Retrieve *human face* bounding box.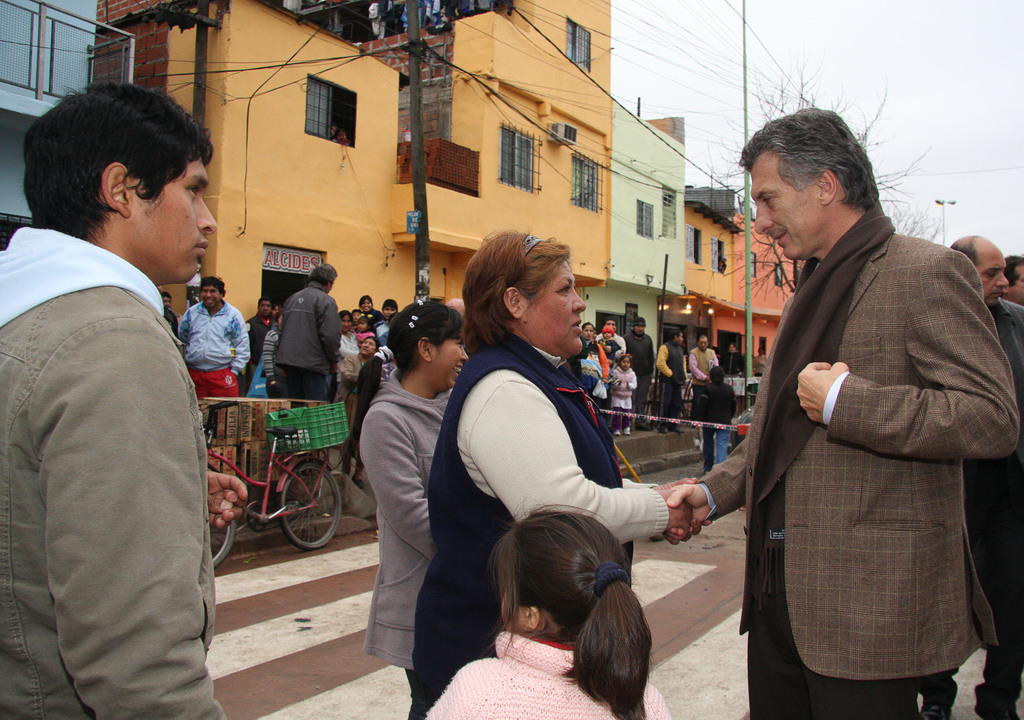
Bounding box: 525 260 586 355.
